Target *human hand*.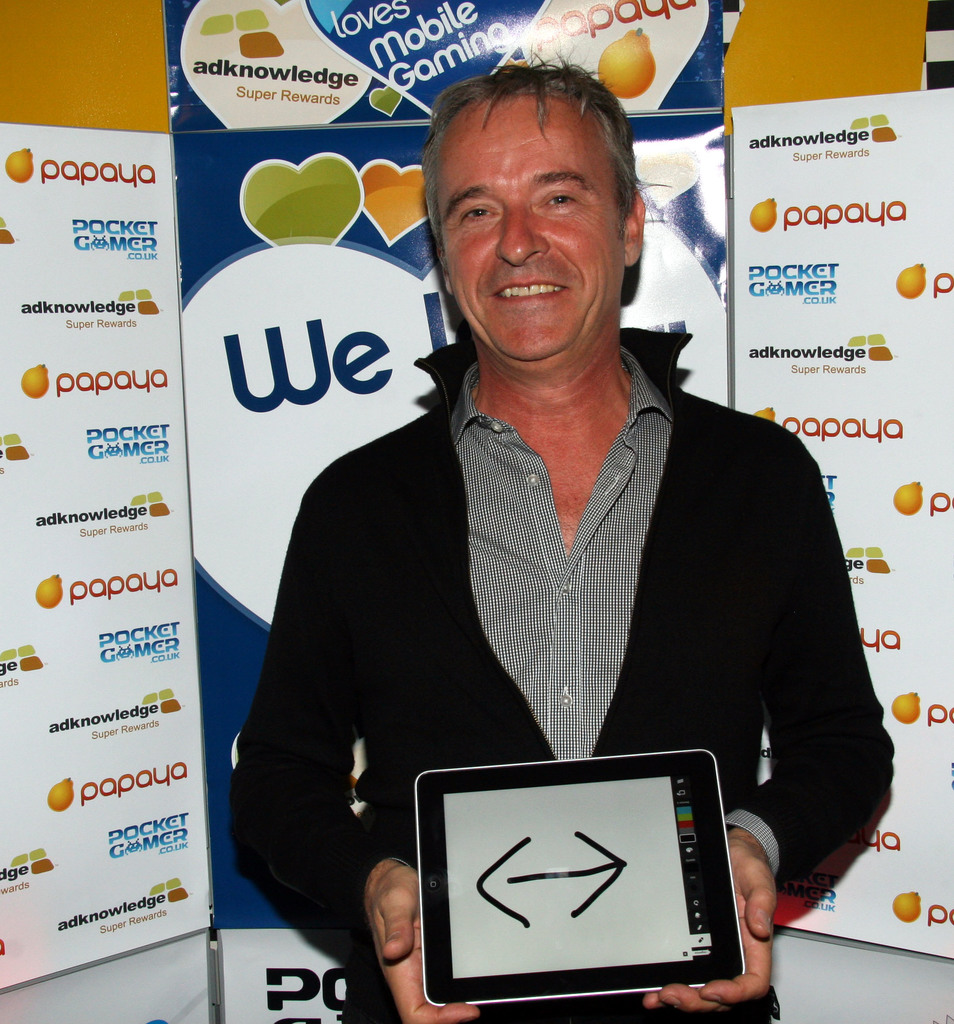
Target region: BBox(643, 833, 781, 1012).
